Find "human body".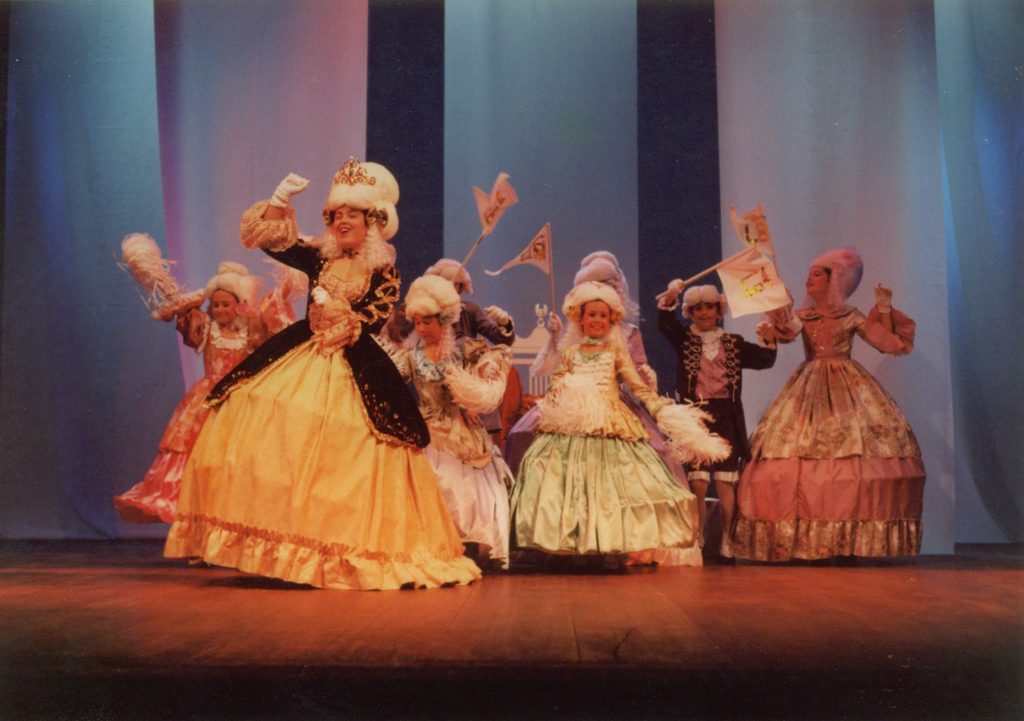
155 156 497 611.
